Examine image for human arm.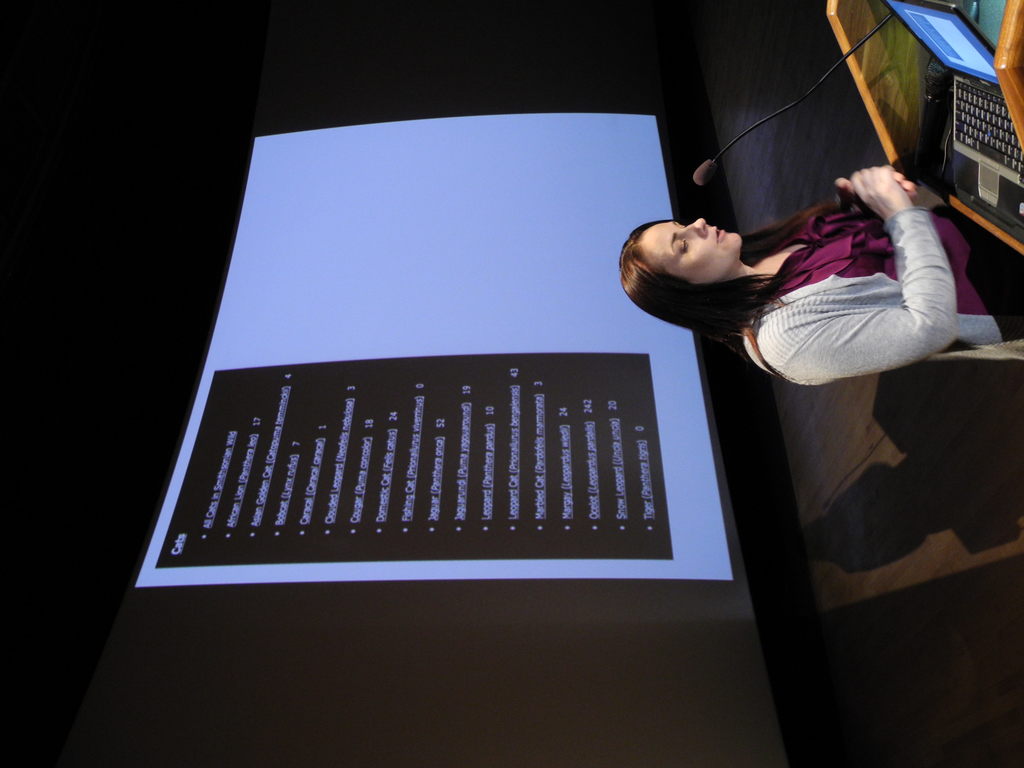
Examination result: rect(721, 210, 945, 384).
